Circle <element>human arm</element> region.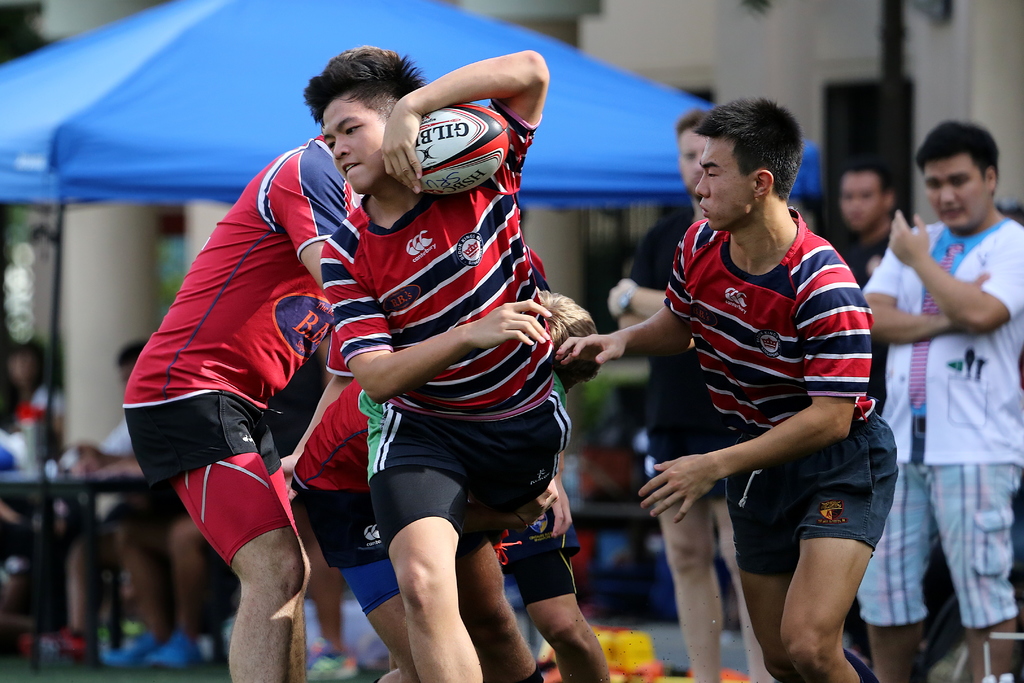
Region: <region>897, 208, 1023, 341</region>.
